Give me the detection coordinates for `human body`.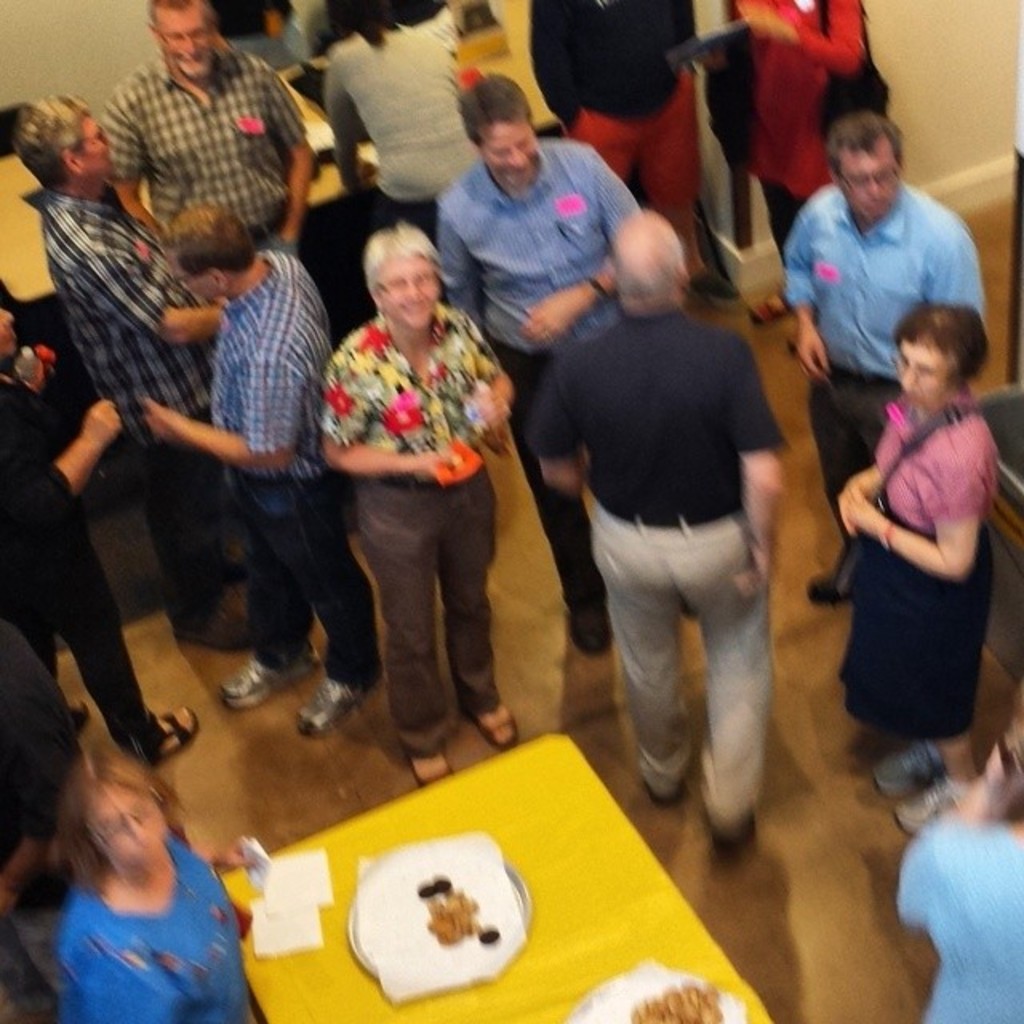
Rect(896, 733, 1022, 1022).
